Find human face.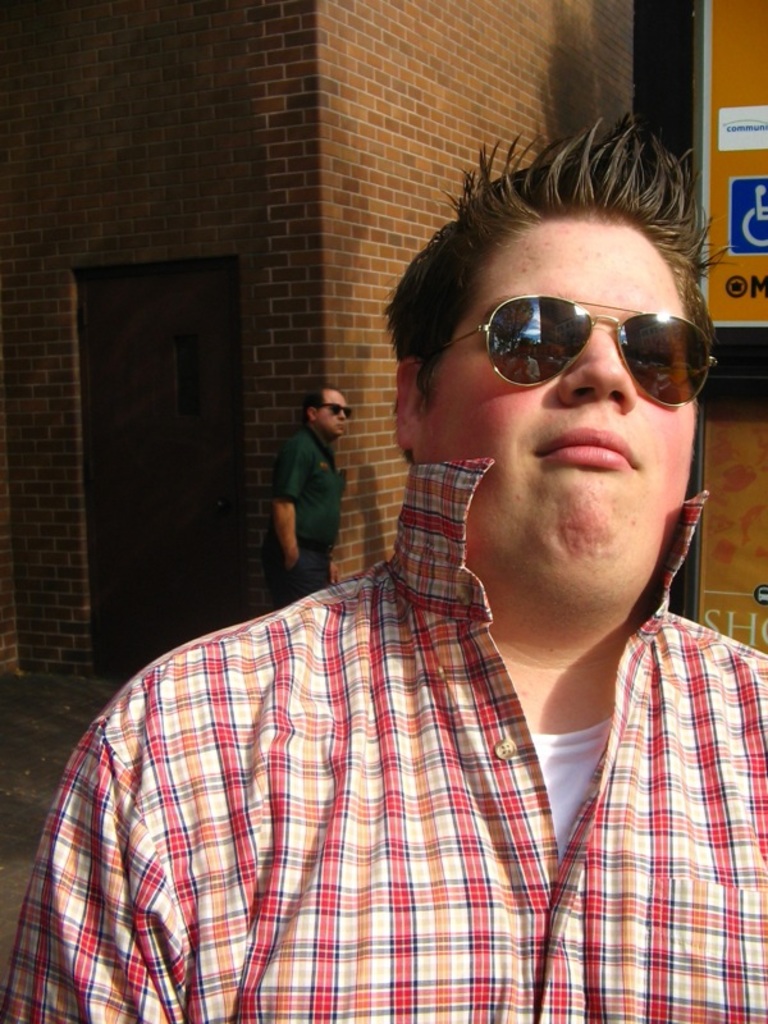
(449, 215, 699, 603).
